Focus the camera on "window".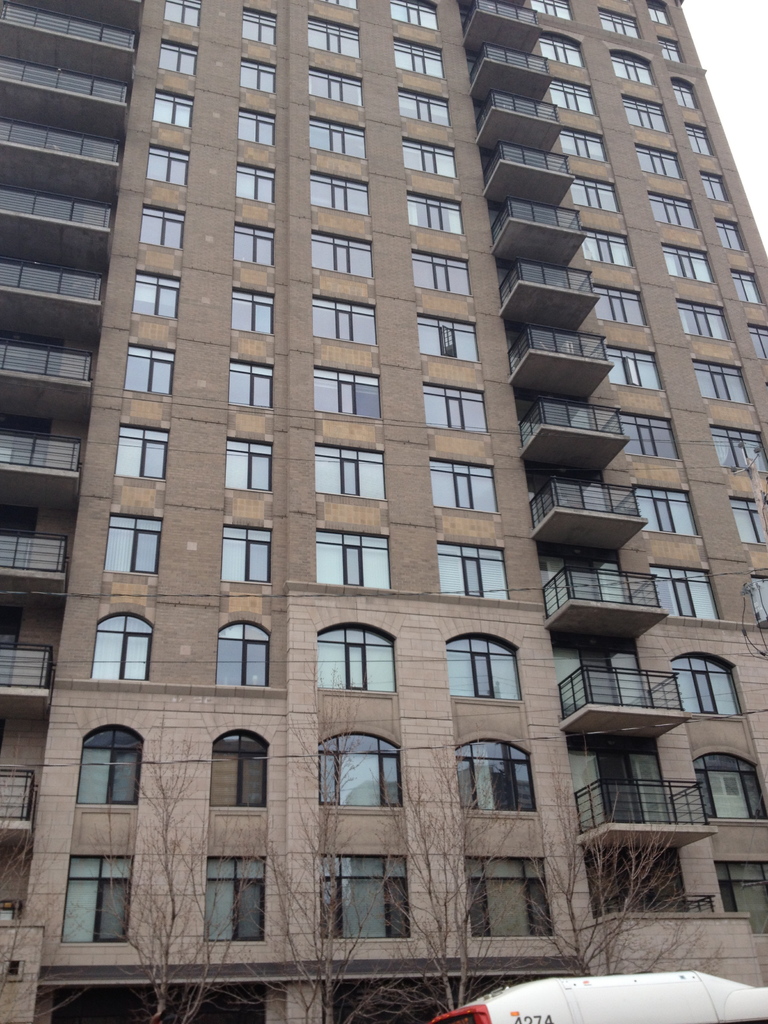
Focus region: 394, 39, 446, 79.
